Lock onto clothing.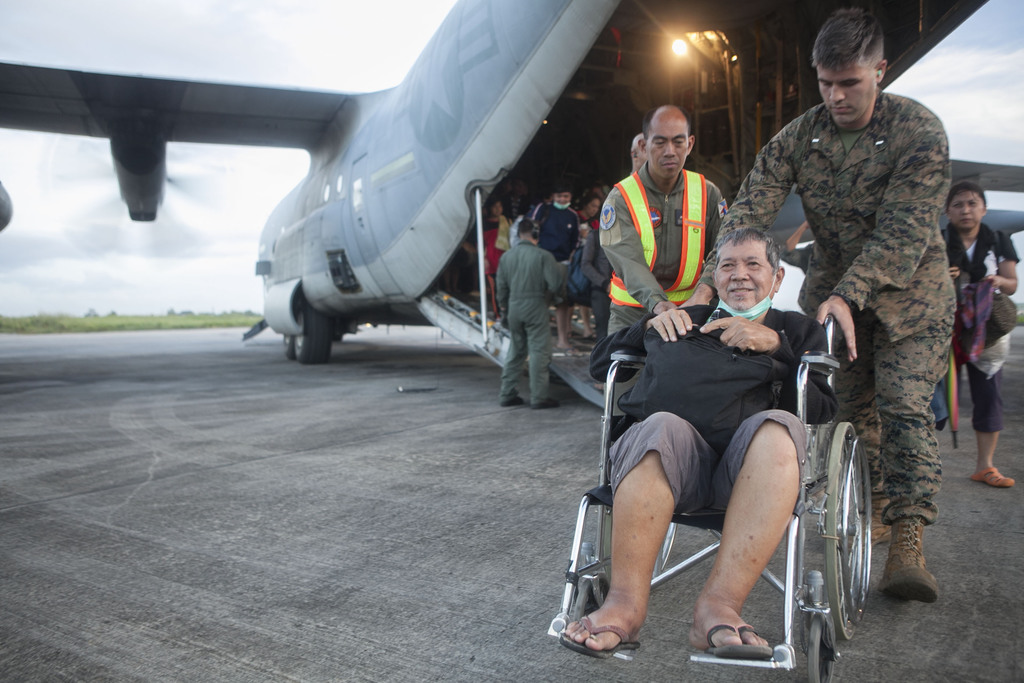
Locked: l=532, t=195, r=581, b=258.
